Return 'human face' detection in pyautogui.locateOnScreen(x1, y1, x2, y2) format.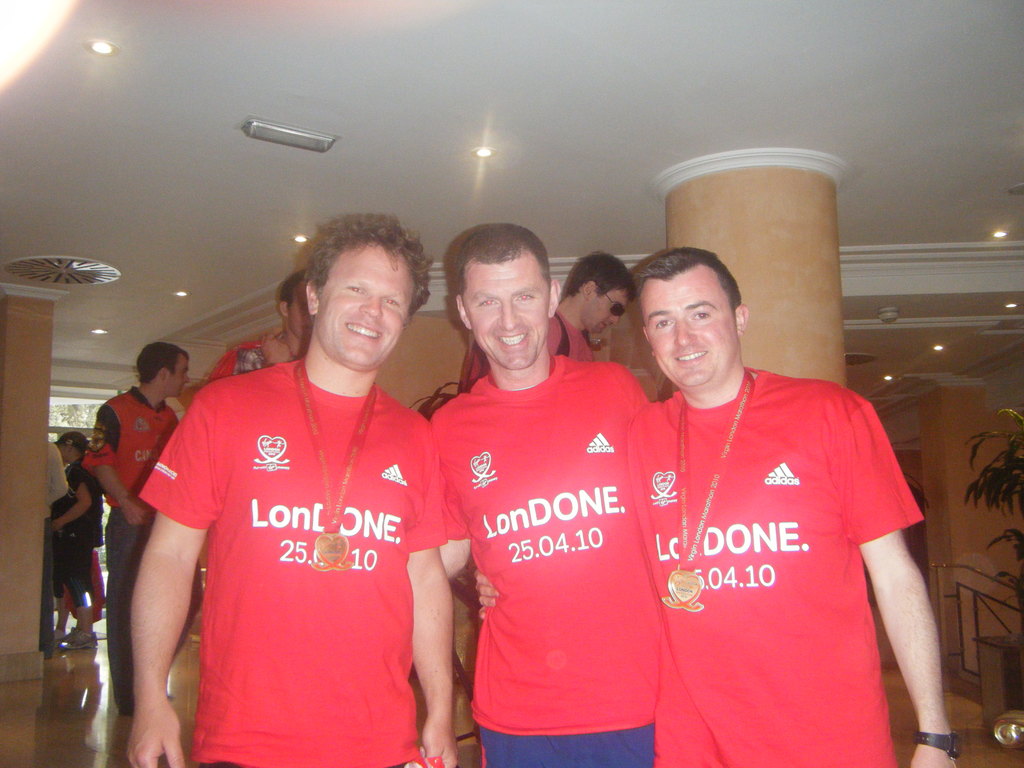
pyautogui.locateOnScreen(280, 278, 314, 343).
